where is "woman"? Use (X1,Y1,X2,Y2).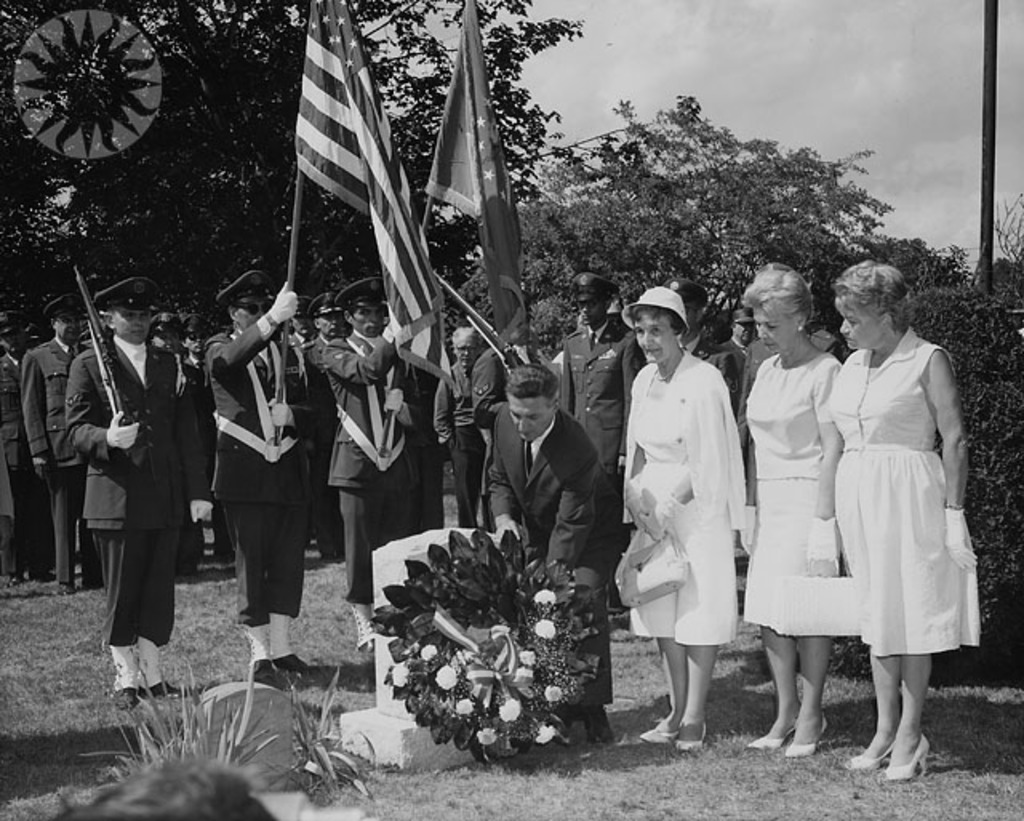
(624,283,739,752).
